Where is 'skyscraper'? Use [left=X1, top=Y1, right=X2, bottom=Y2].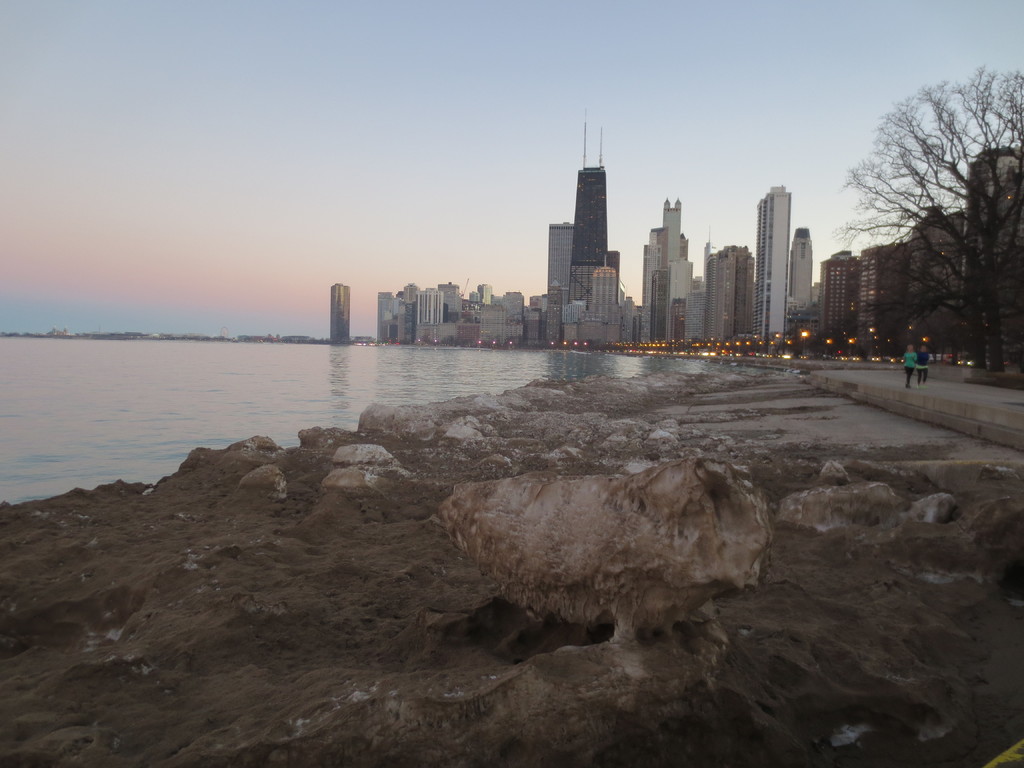
[left=525, top=307, right=540, bottom=344].
